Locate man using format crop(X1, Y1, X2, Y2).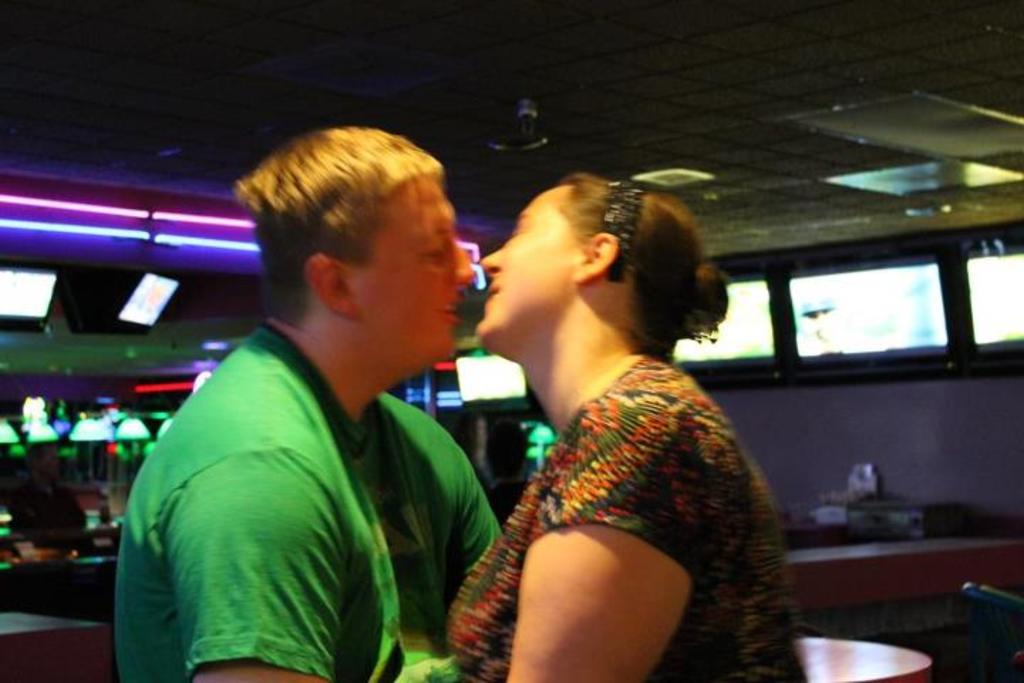
crop(121, 112, 515, 680).
